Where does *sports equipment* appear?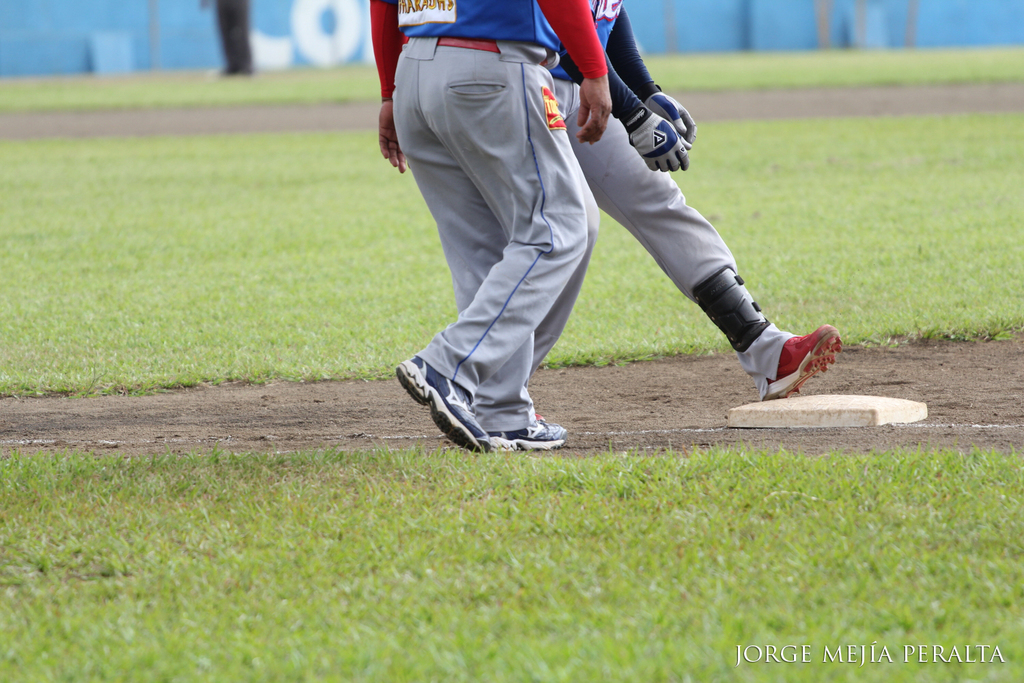
Appears at left=765, top=325, right=838, bottom=398.
